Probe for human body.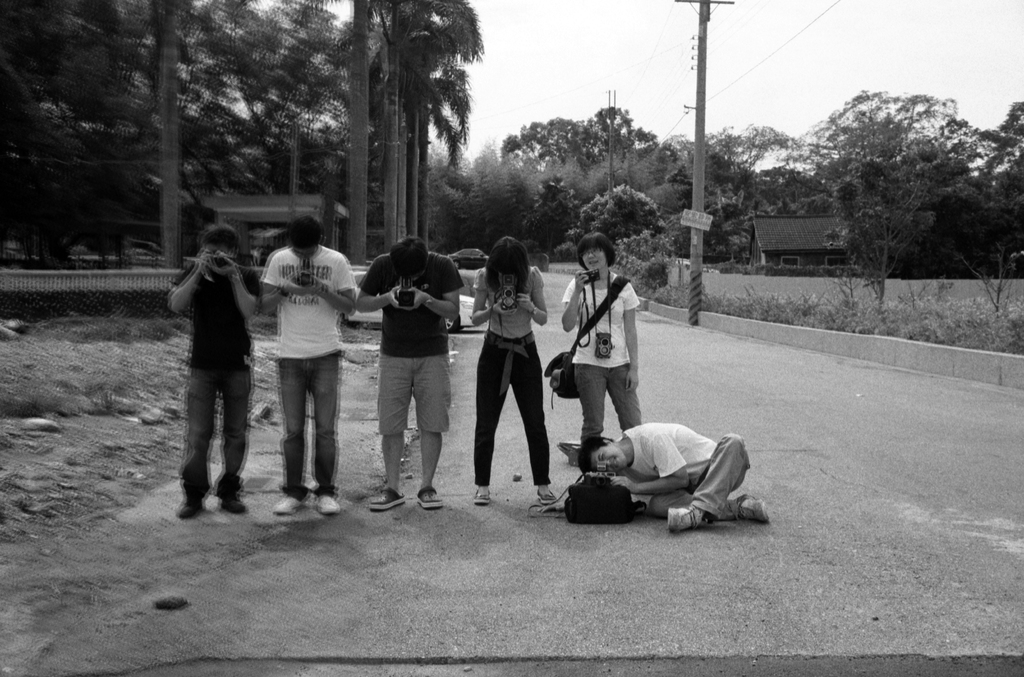
Probe result: [x1=345, y1=227, x2=461, y2=507].
